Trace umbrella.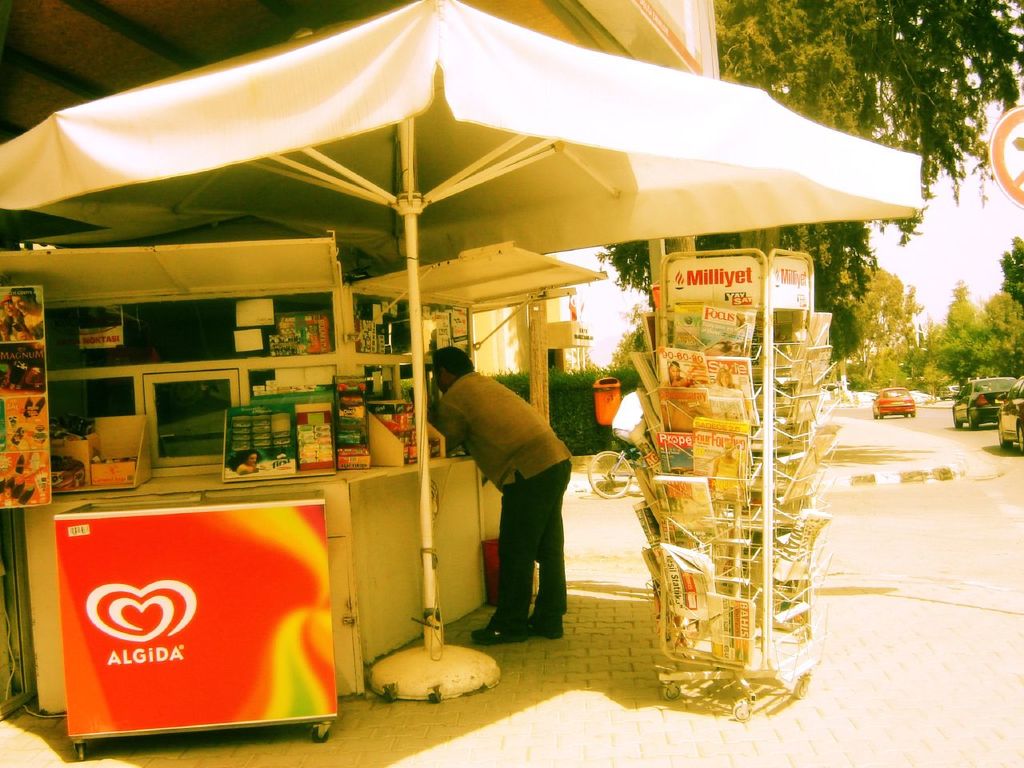
Traced to {"x1": 0, "y1": 0, "x2": 917, "y2": 657}.
